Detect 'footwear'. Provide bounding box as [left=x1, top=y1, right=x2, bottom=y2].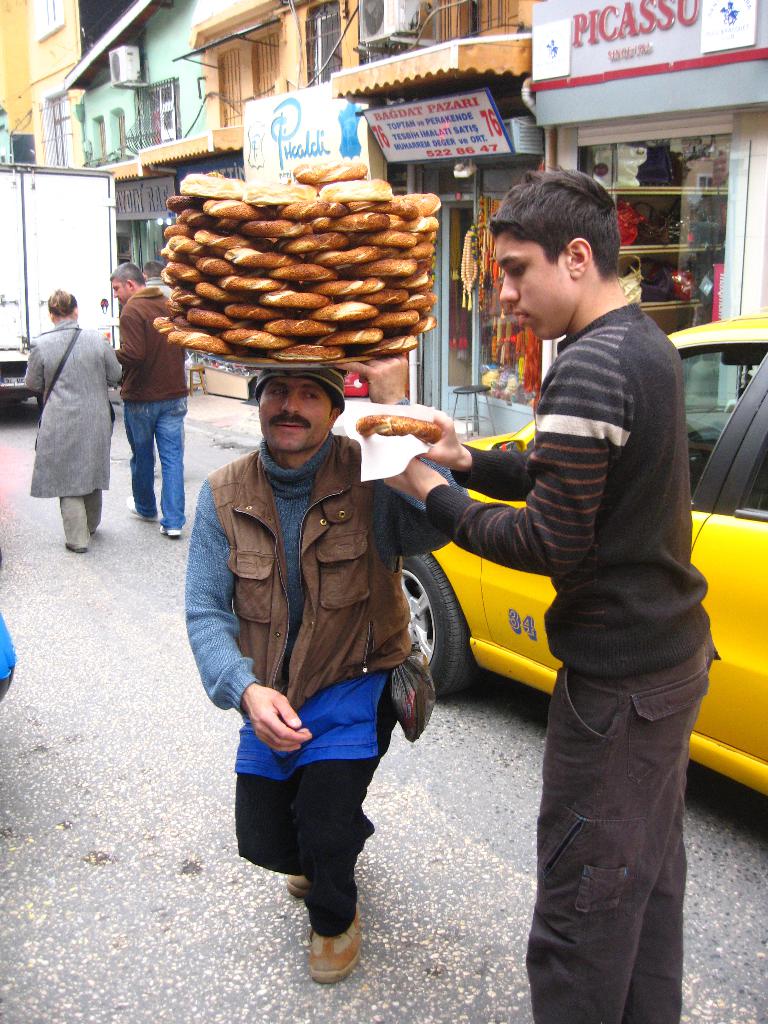
[left=59, top=538, right=90, bottom=556].
